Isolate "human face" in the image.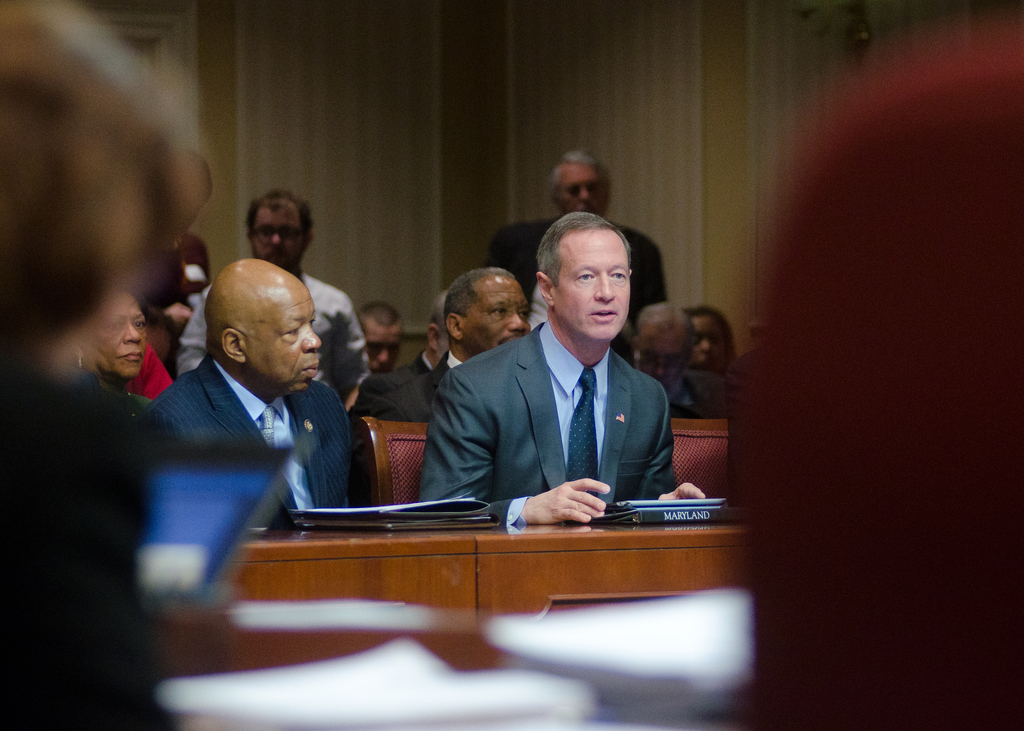
Isolated region: detection(248, 284, 323, 395).
